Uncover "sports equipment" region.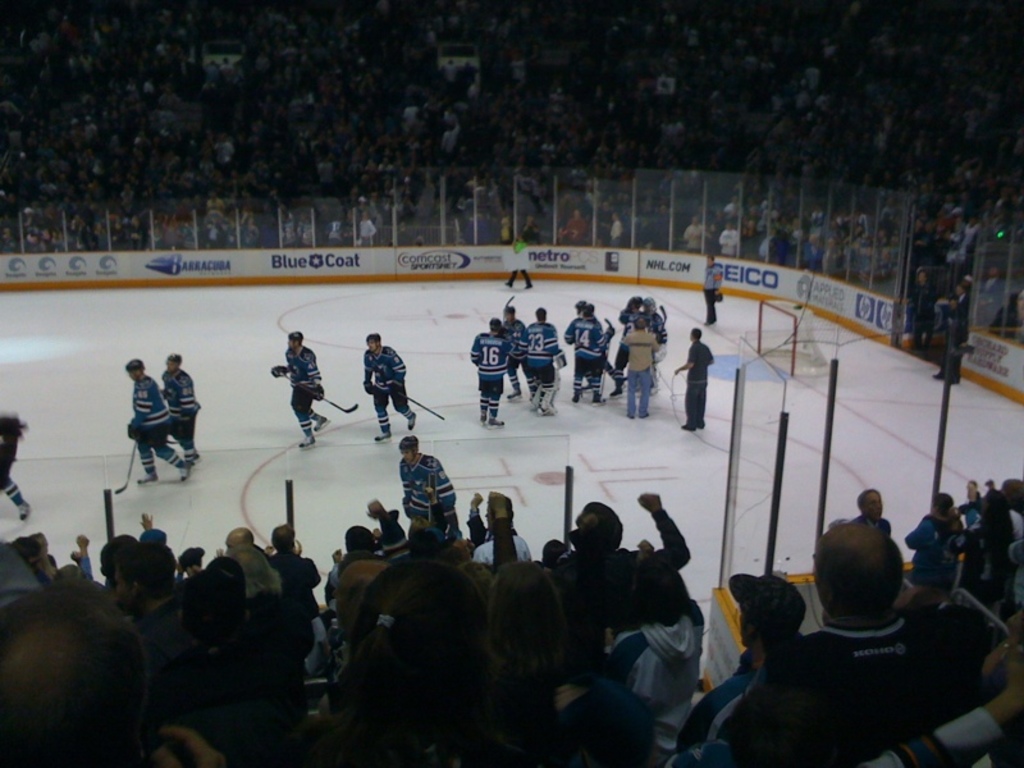
Uncovered: box(758, 297, 826, 372).
